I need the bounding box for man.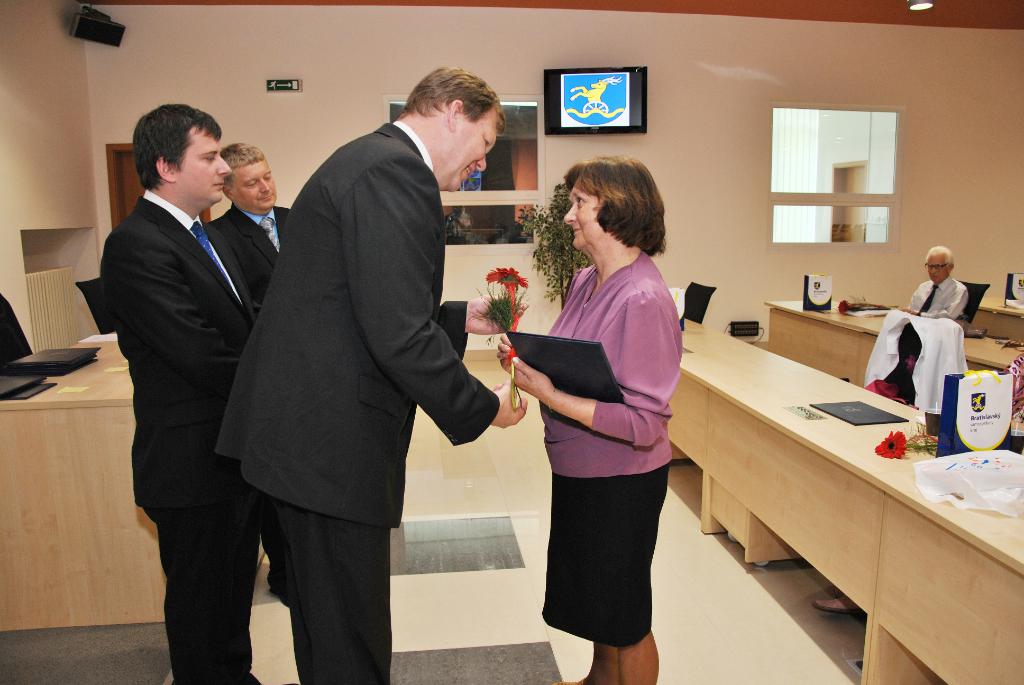
Here it is: Rect(204, 137, 305, 617).
